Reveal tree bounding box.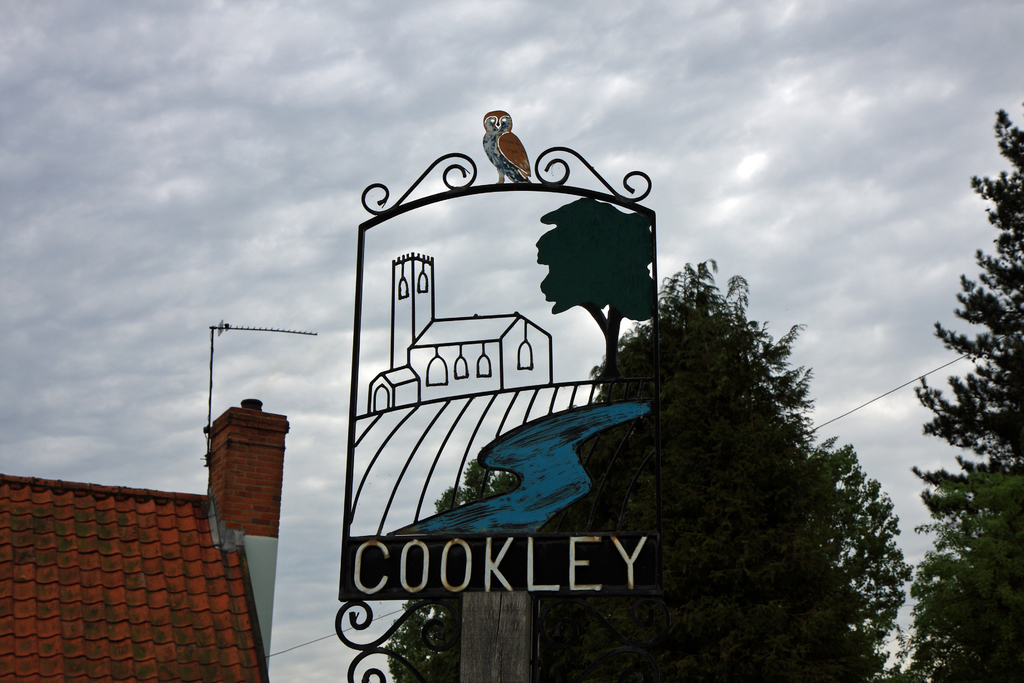
Revealed: (x1=909, y1=95, x2=1023, y2=682).
